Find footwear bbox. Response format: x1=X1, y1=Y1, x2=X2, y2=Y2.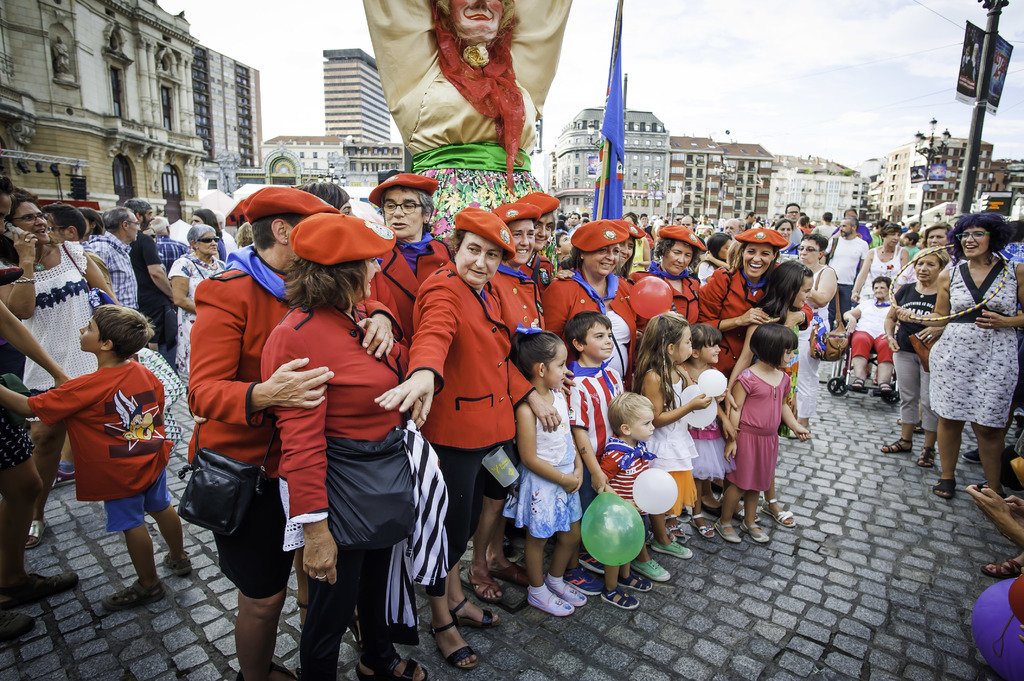
x1=99, y1=584, x2=166, y2=605.
